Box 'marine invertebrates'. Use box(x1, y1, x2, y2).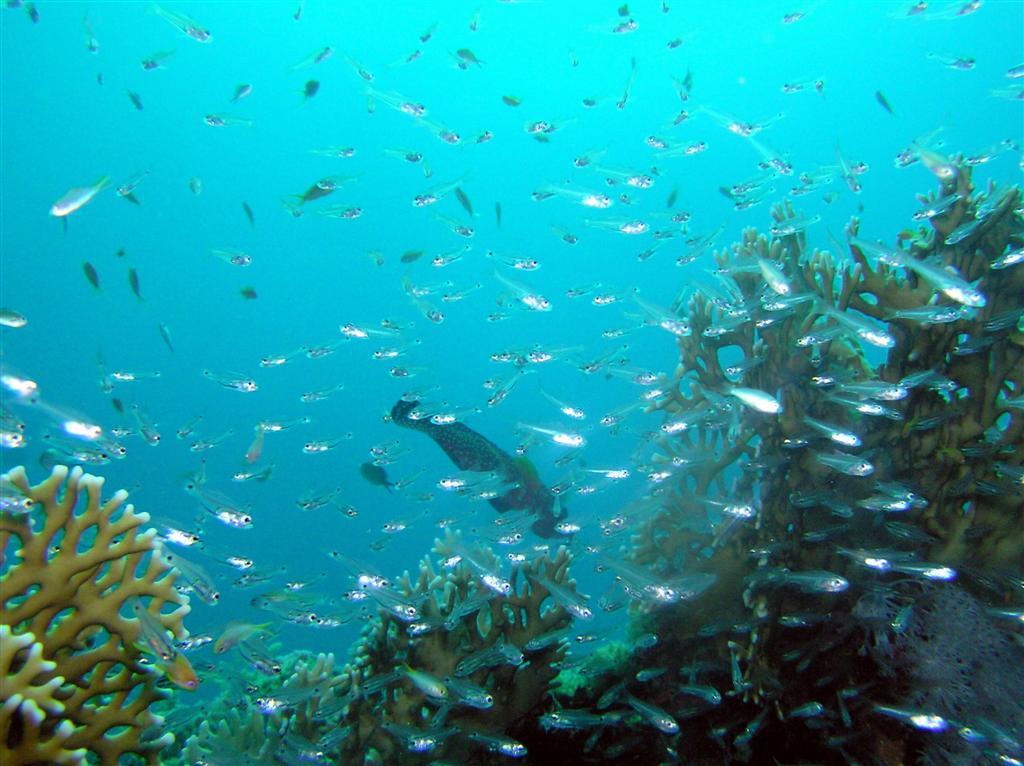
box(610, 16, 638, 33).
